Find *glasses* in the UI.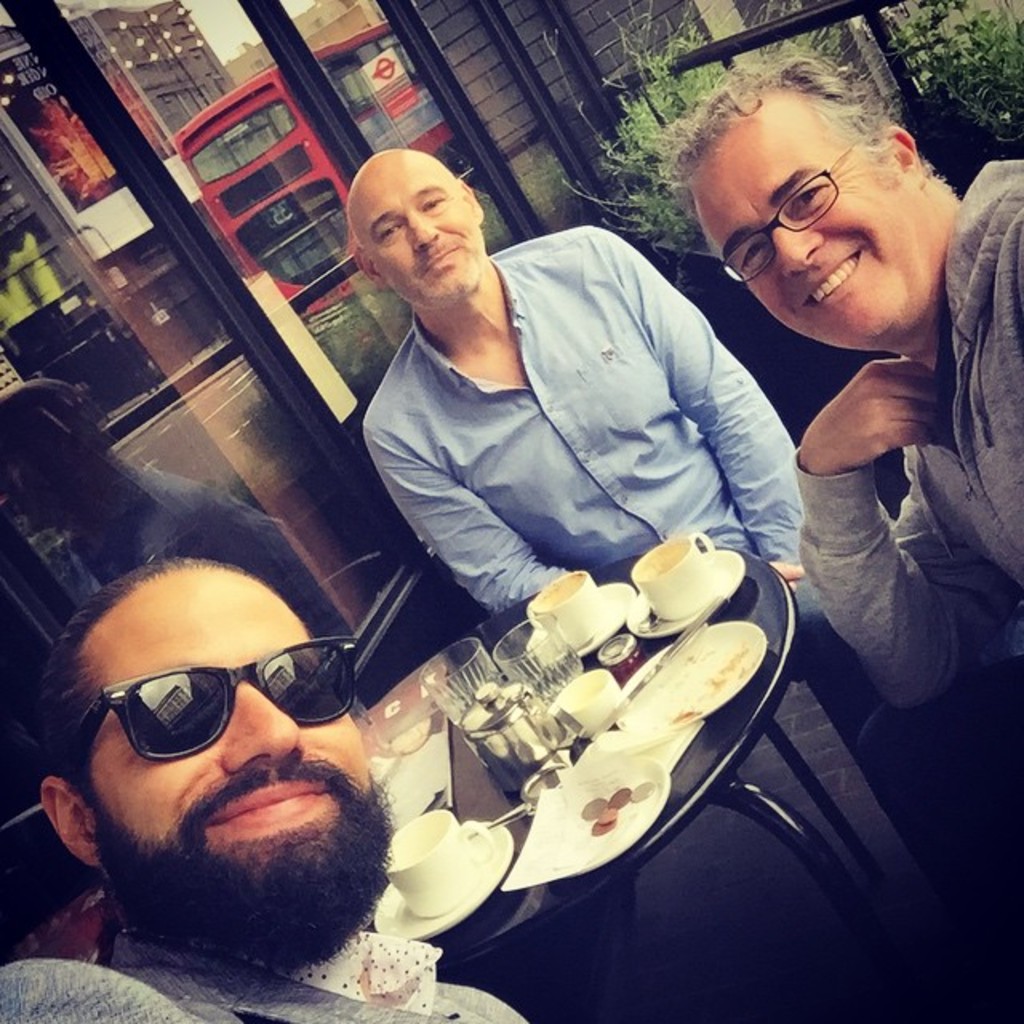
UI element at {"left": 59, "top": 637, "right": 358, "bottom": 778}.
